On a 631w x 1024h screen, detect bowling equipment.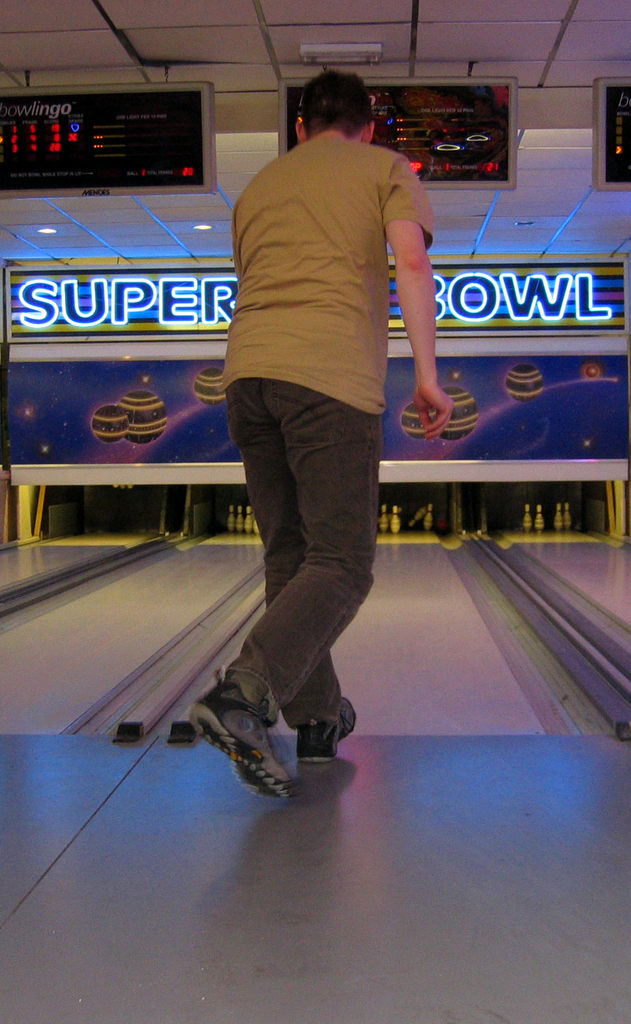
(left=392, top=505, right=401, bottom=532).
